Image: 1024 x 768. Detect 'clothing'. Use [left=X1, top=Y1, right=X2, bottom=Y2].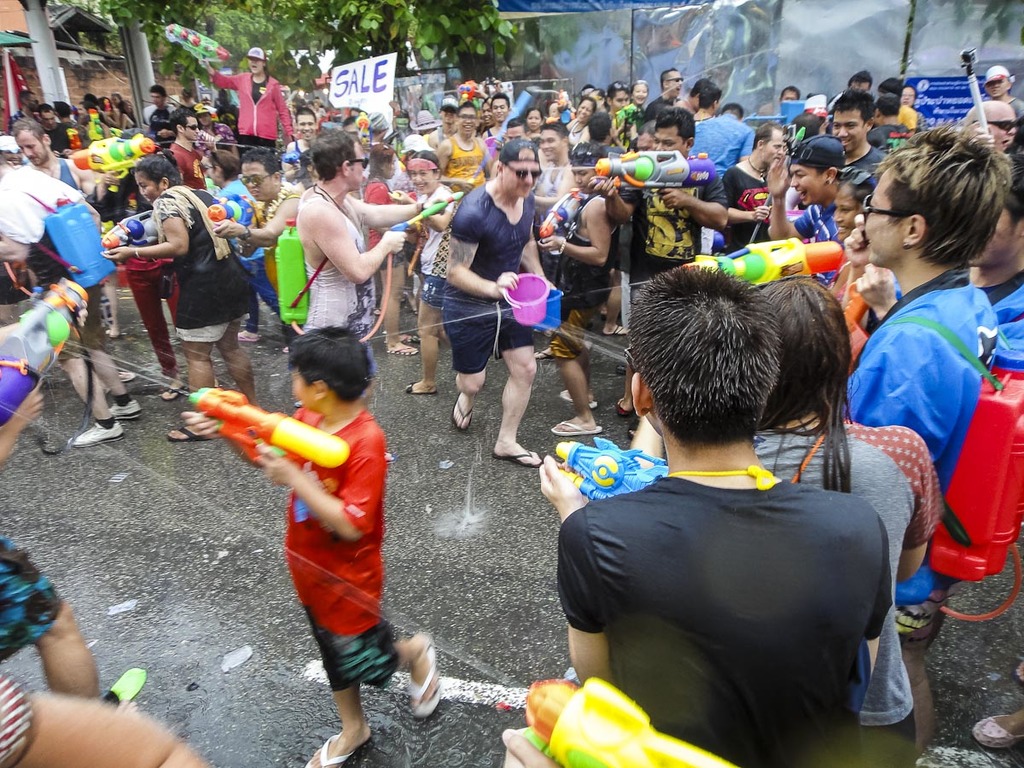
[left=353, top=176, right=404, bottom=265].
